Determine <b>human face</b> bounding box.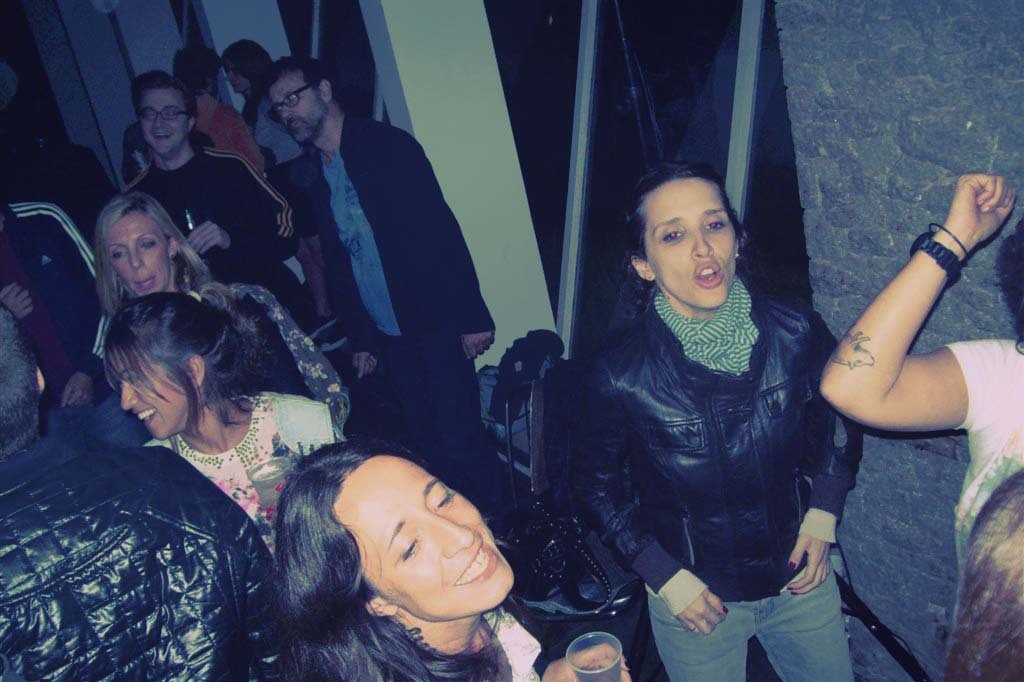
Determined: 219:63:247:94.
